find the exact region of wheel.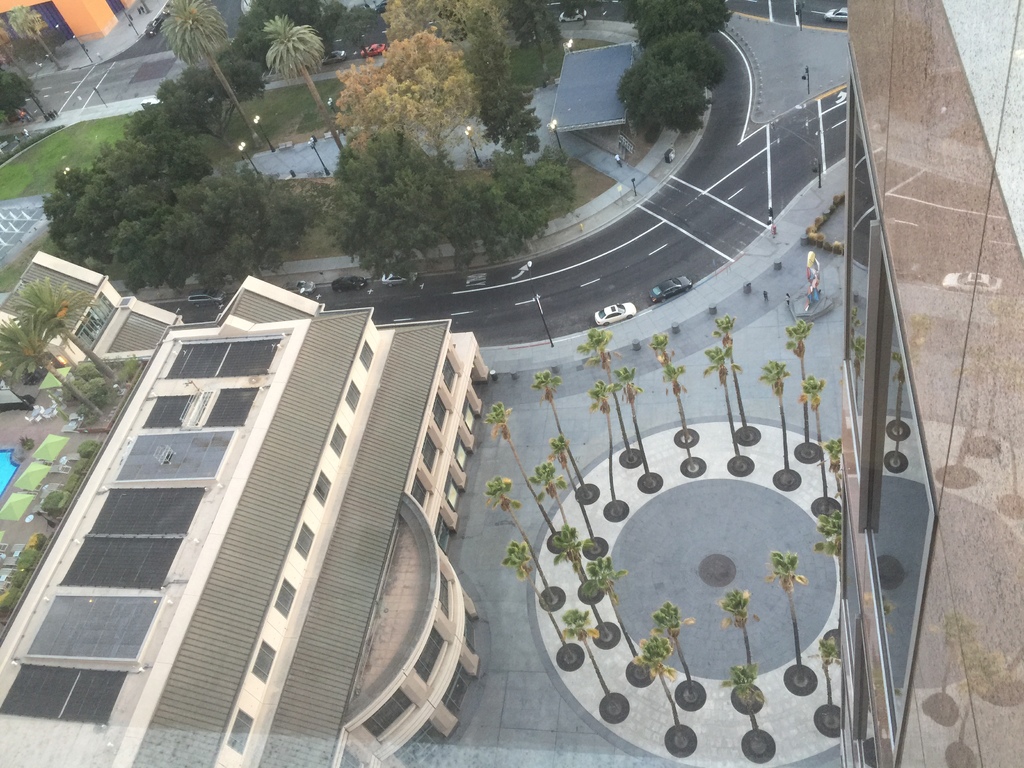
Exact region: rect(194, 303, 198, 308).
